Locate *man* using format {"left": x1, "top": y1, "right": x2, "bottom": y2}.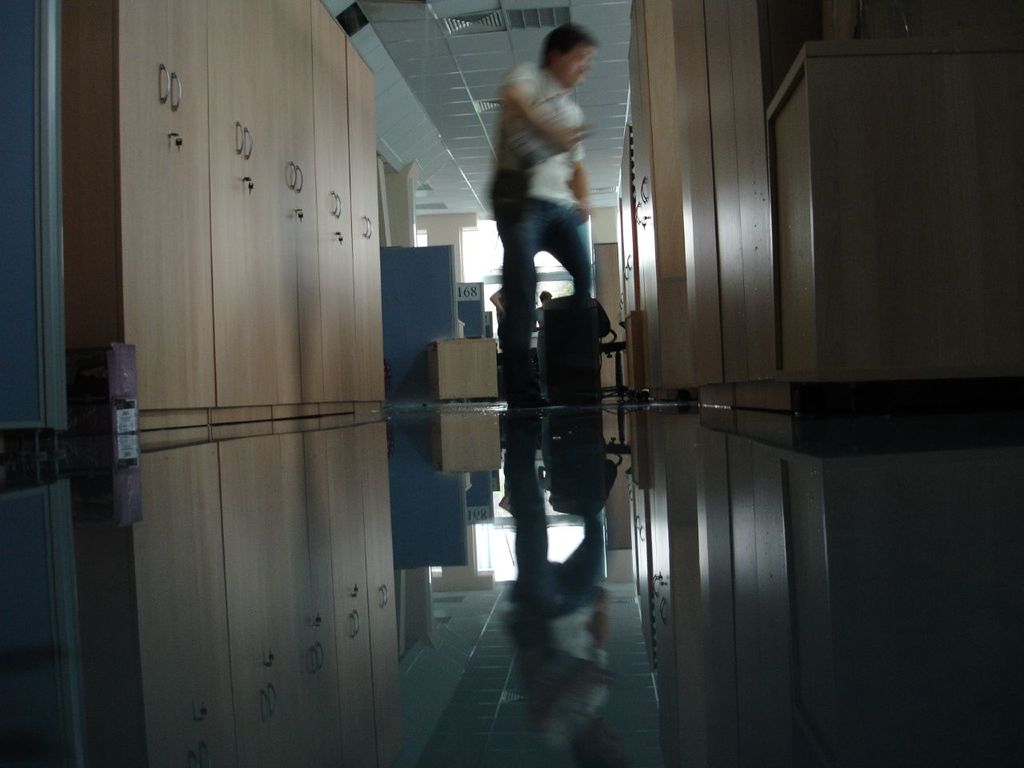
{"left": 466, "top": 0, "right": 626, "bottom": 446}.
